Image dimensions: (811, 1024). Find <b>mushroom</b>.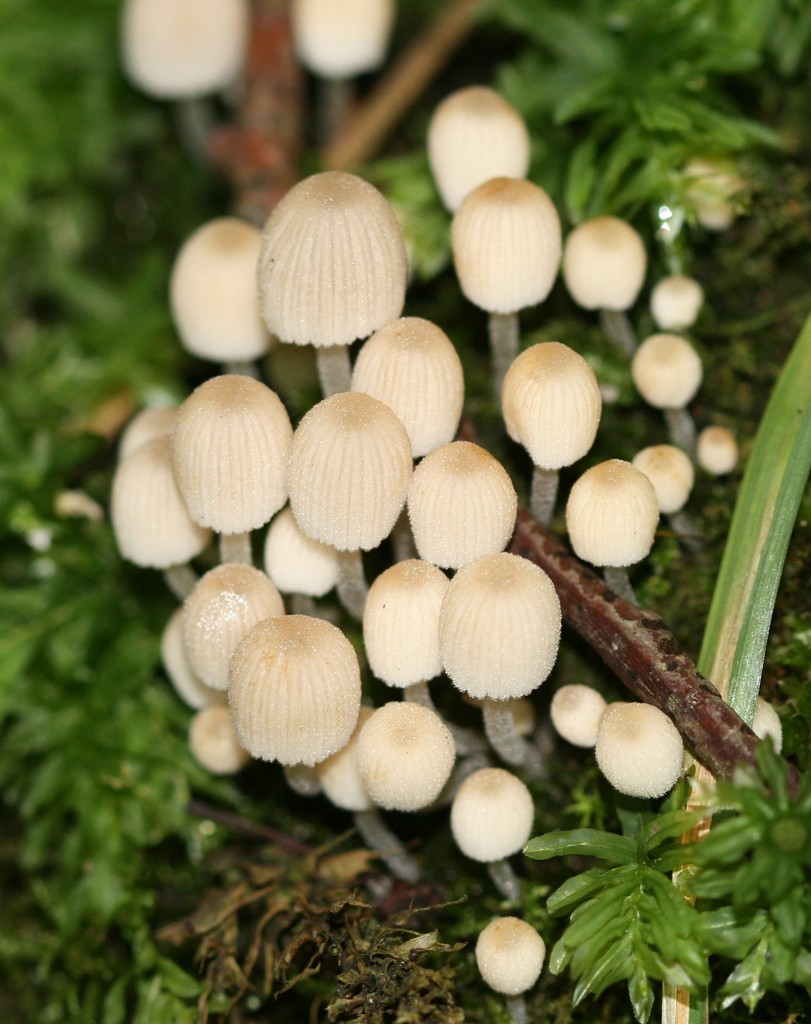
Rect(166, 379, 294, 577).
